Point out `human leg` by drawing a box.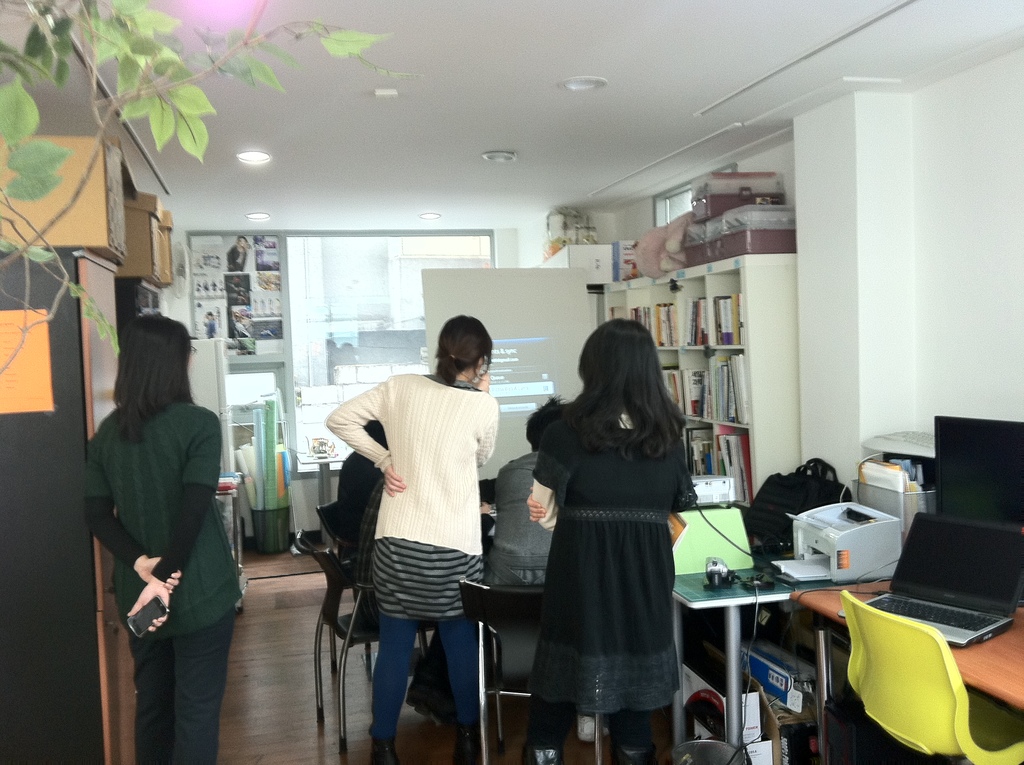
408/623/457/726.
